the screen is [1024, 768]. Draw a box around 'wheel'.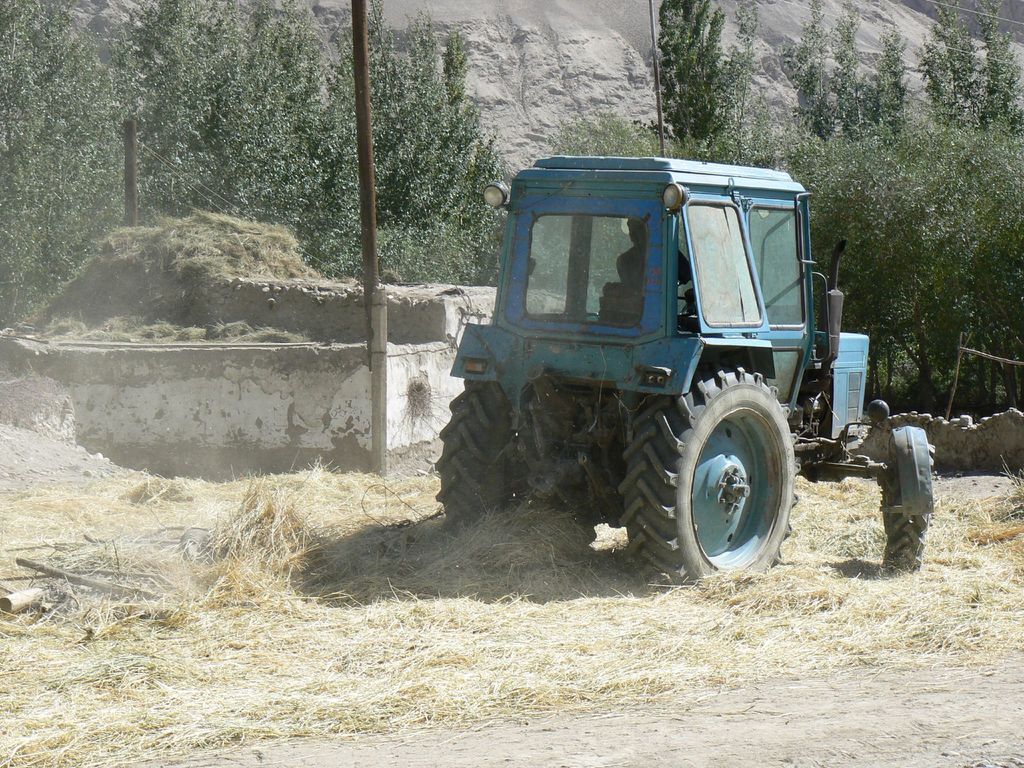
435 380 594 544.
